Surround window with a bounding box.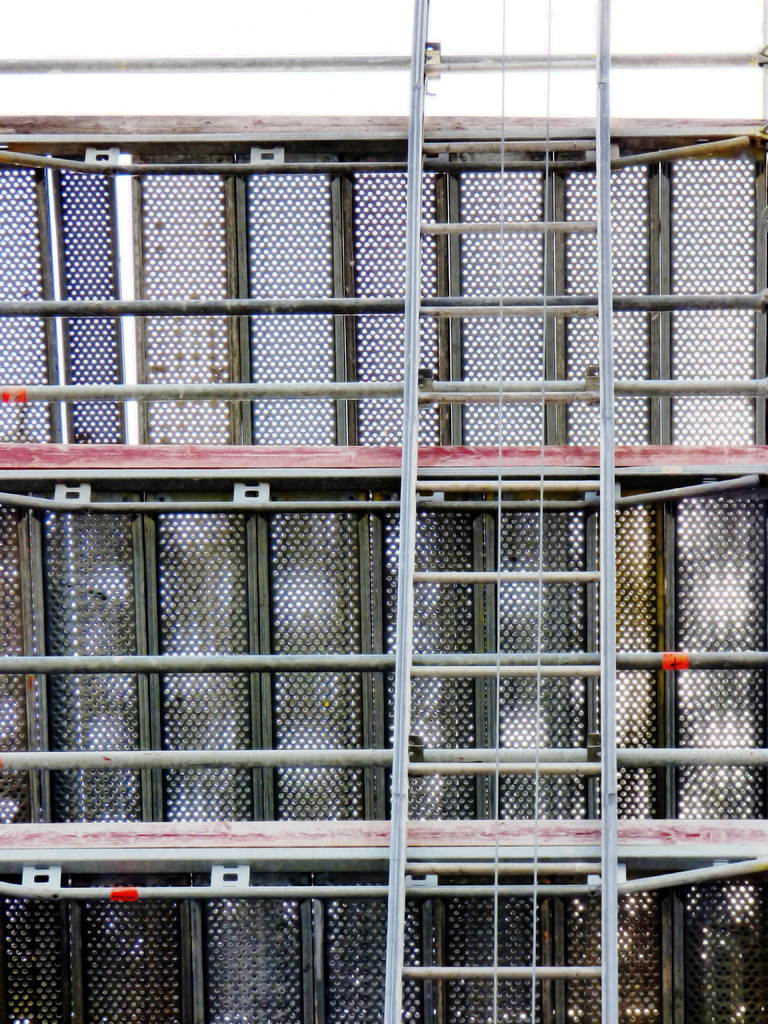
pyautogui.locateOnScreen(0, 488, 42, 822).
